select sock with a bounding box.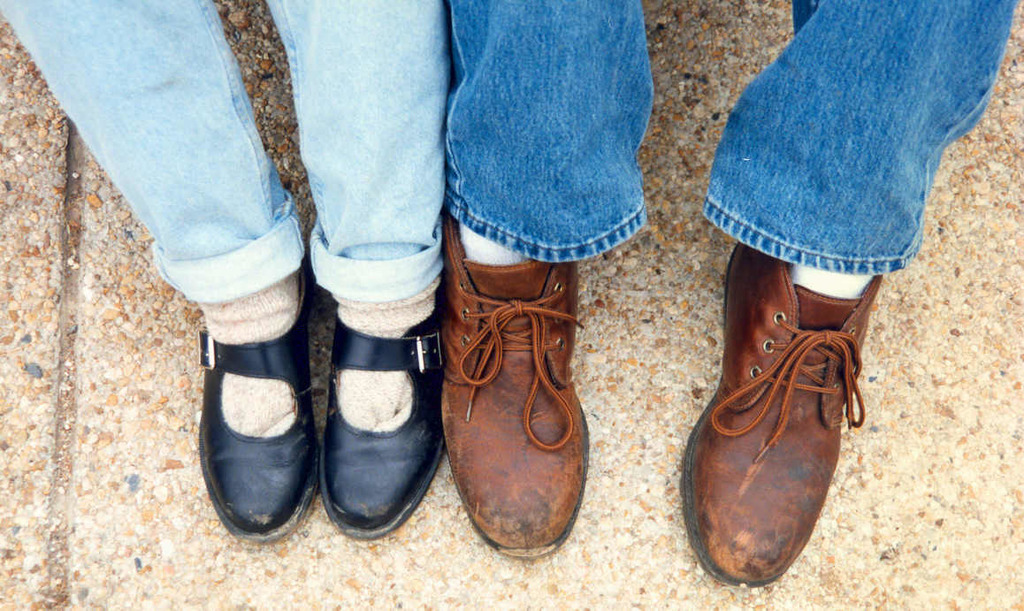
459:225:524:263.
